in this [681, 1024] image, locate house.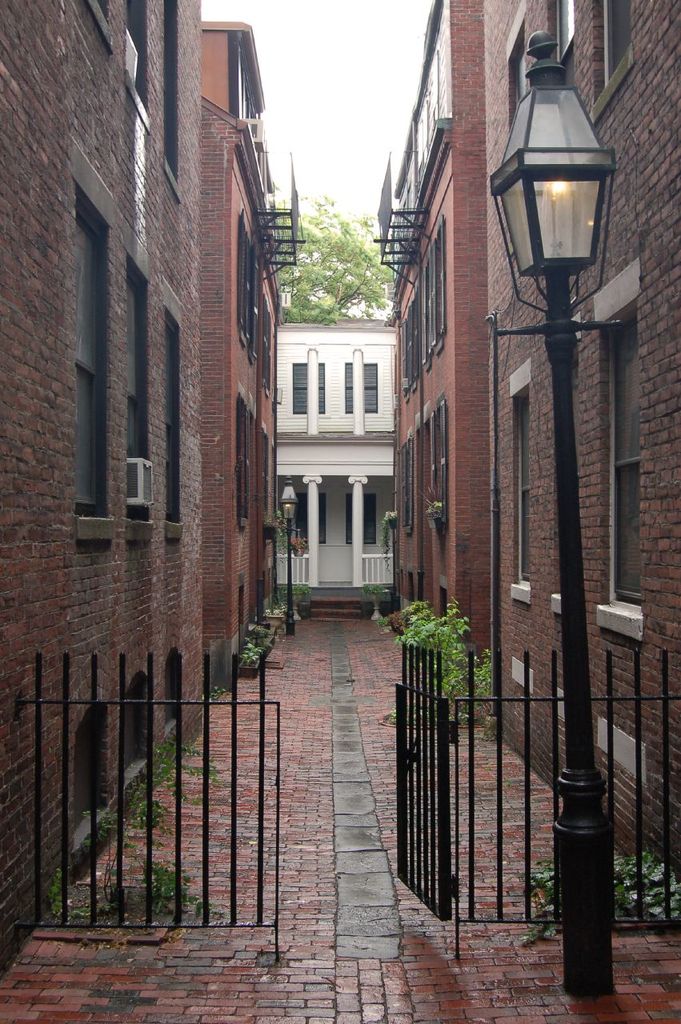
Bounding box: (399, 0, 680, 945).
